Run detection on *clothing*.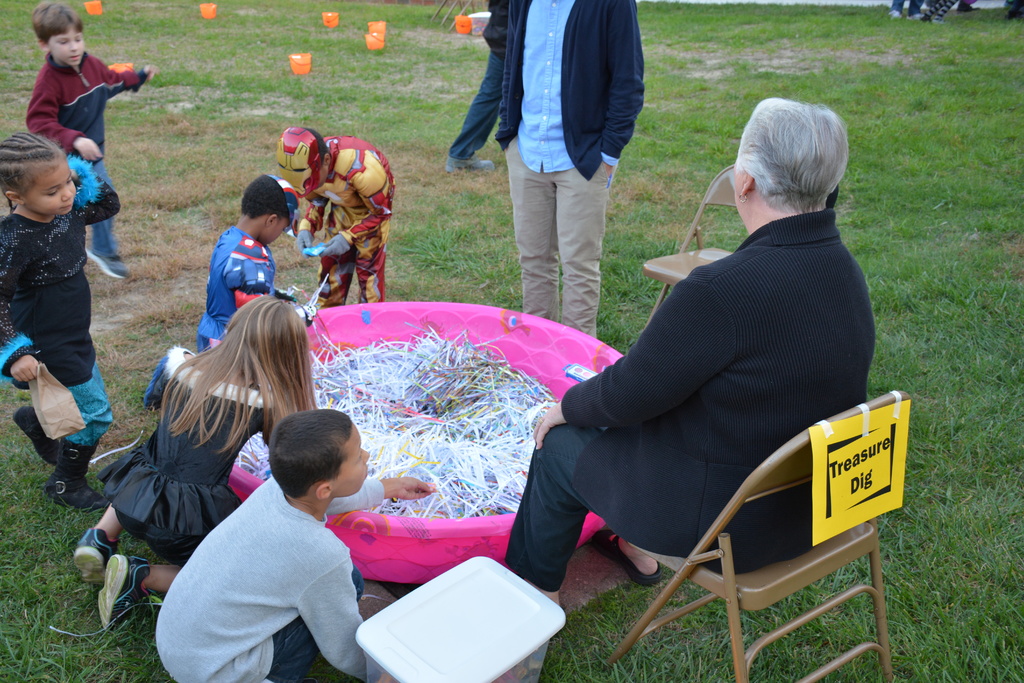
Result: [left=0, top=205, right=122, bottom=453].
